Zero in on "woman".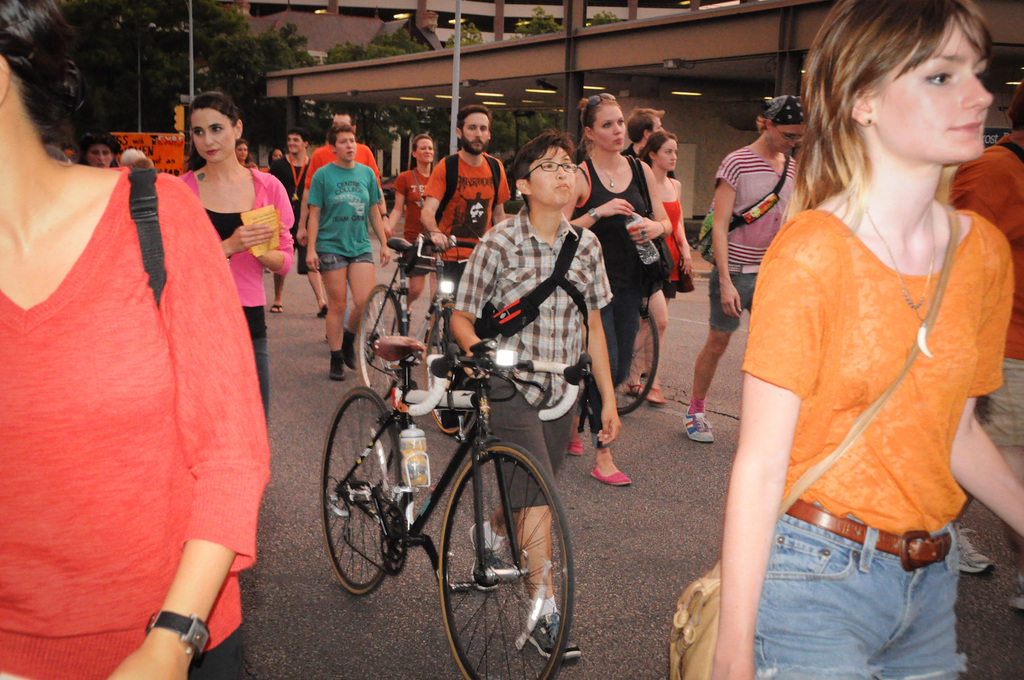
Zeroed in: locate(378, 131, 445, 341).
